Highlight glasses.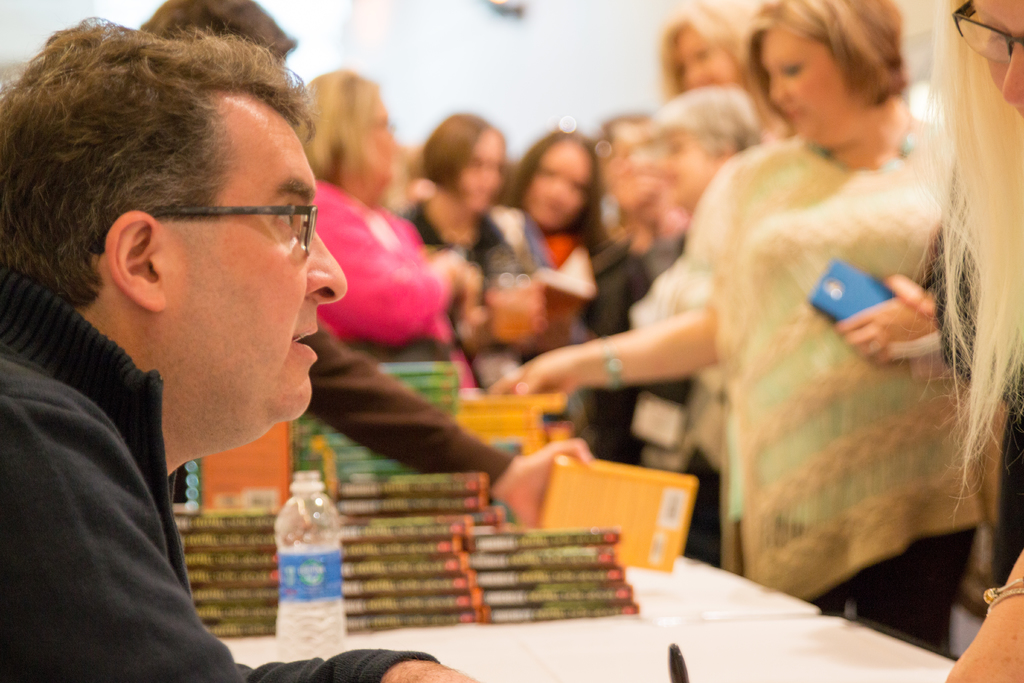
Highlighted region: (950,0,1023,69).
